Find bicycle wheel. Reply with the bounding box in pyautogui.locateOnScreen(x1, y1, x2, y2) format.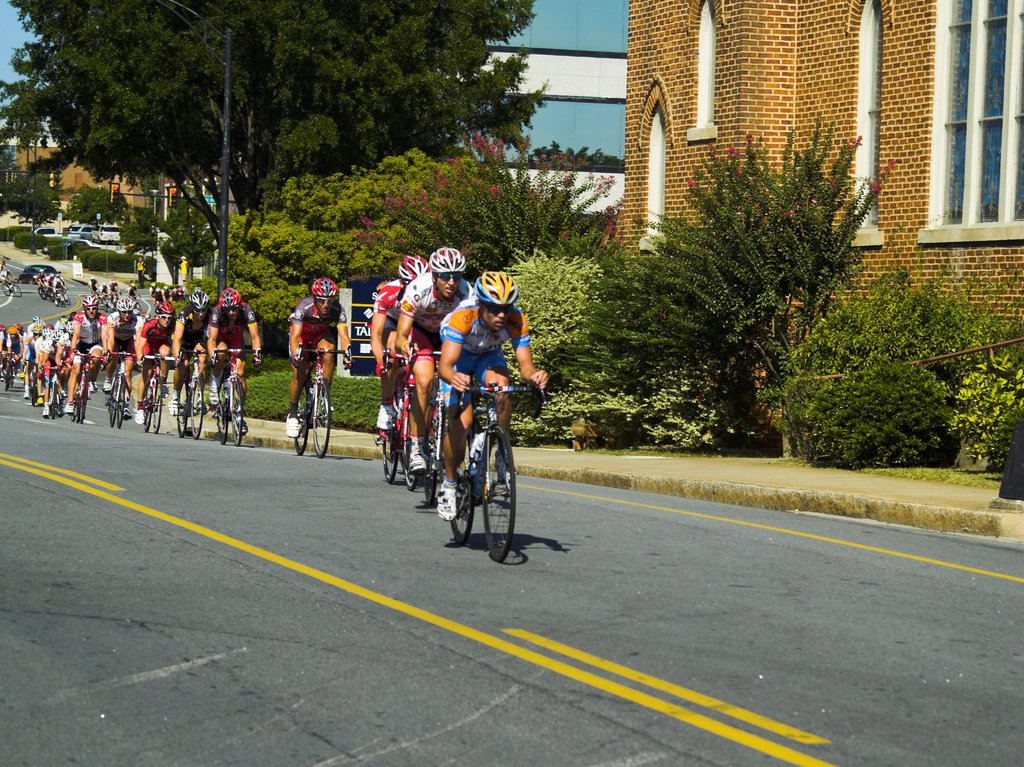
pyautogui.locateOnScreen(297, 374, 310, 456).
